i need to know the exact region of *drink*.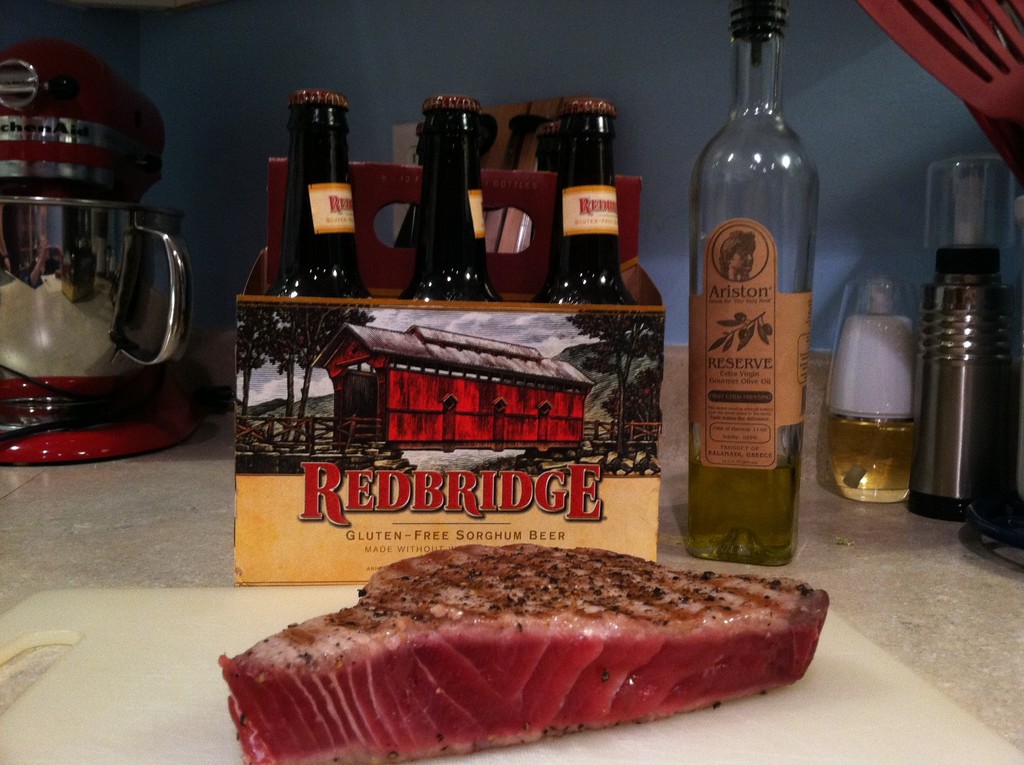
Region: (835, 284, 932, 510).
